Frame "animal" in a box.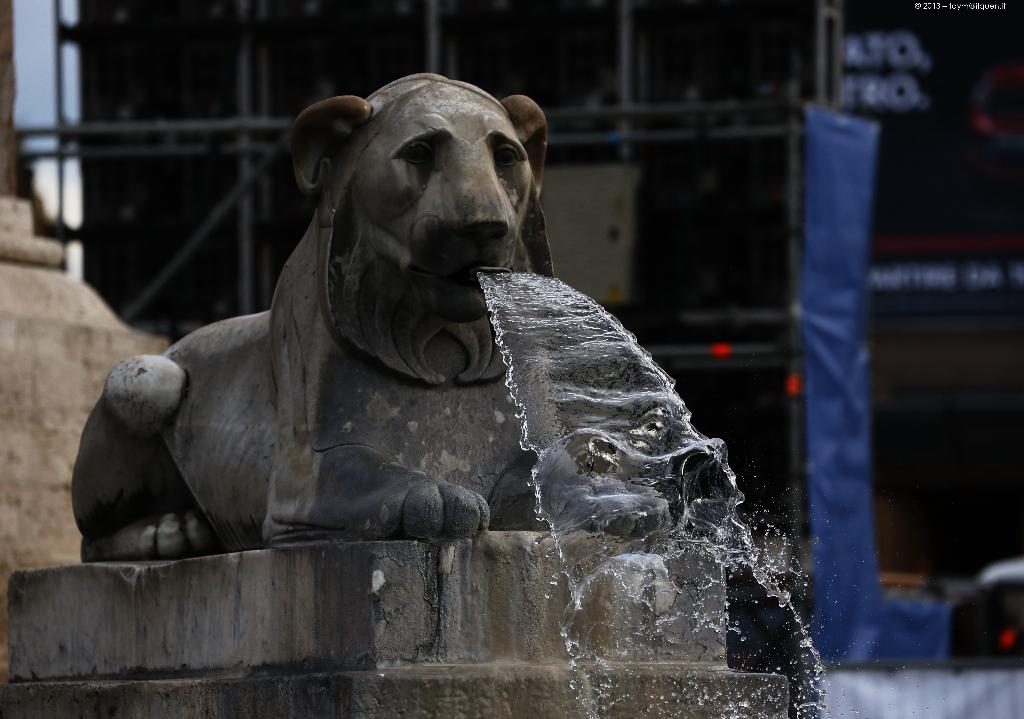
x1=67 y1=72 x2=671 y2=562.
